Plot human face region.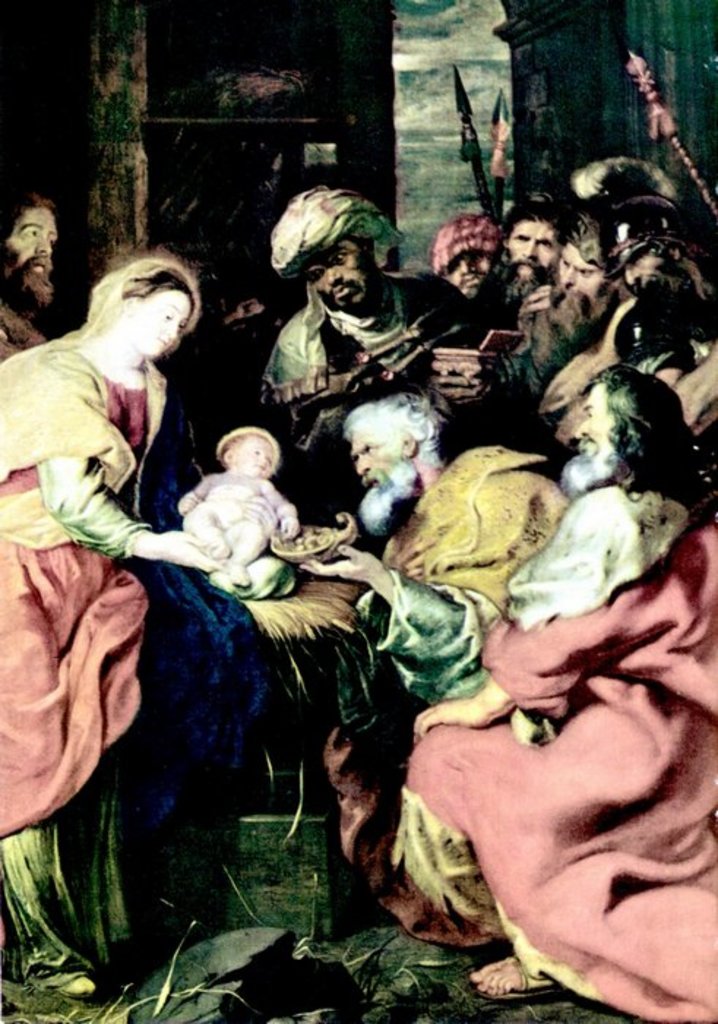
Plotted at 237,433,273,475.
